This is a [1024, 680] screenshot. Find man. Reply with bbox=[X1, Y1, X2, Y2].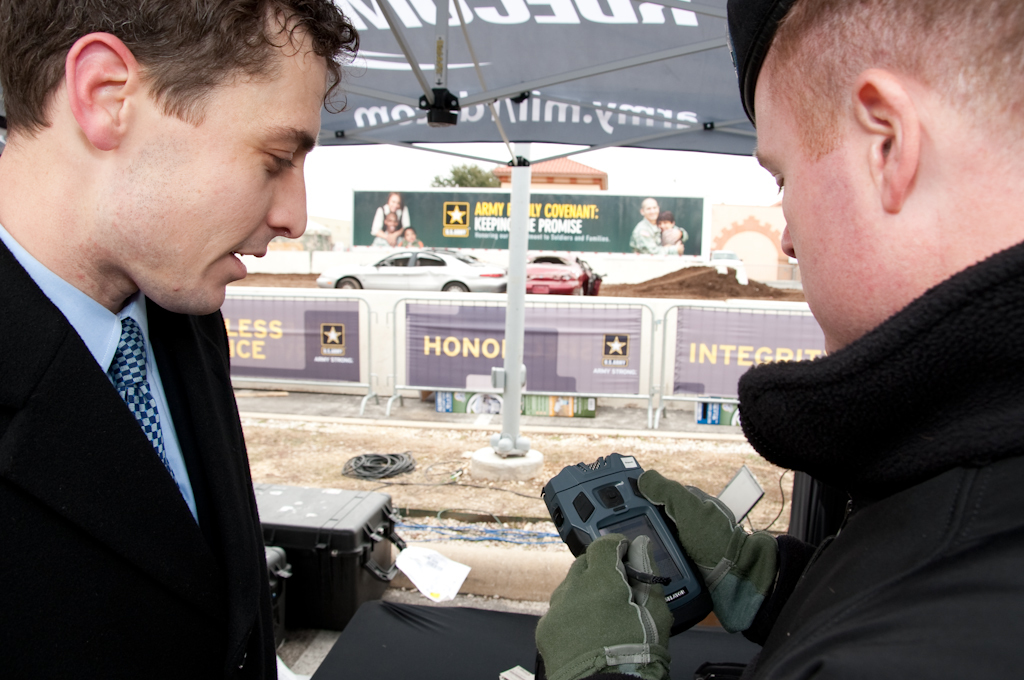
bbox=[531, 0, 1023, 679].
